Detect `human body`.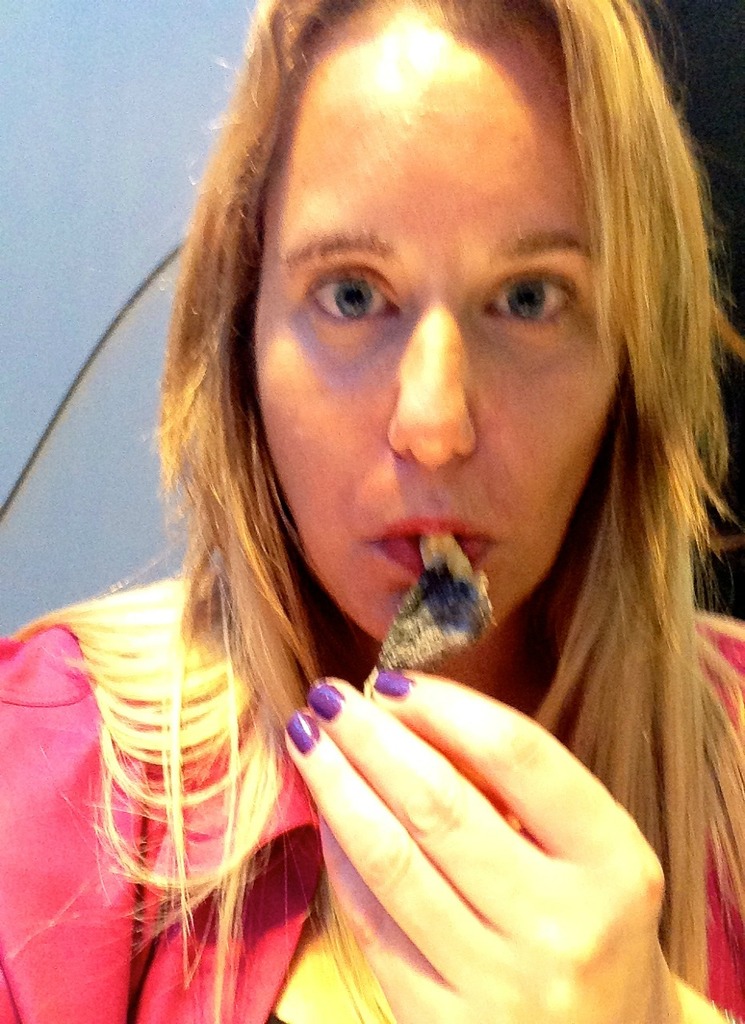
Detected at (left=71, top=22, right=742, bottom=1017).
